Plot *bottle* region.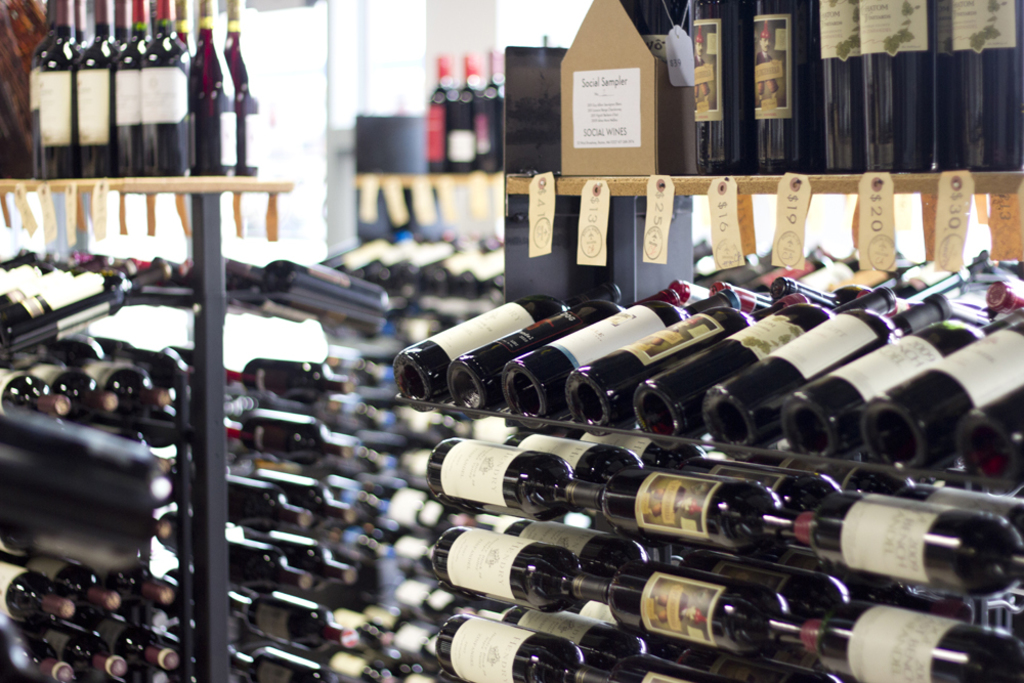
Plotted at locate(506, 432, 644, 488).
